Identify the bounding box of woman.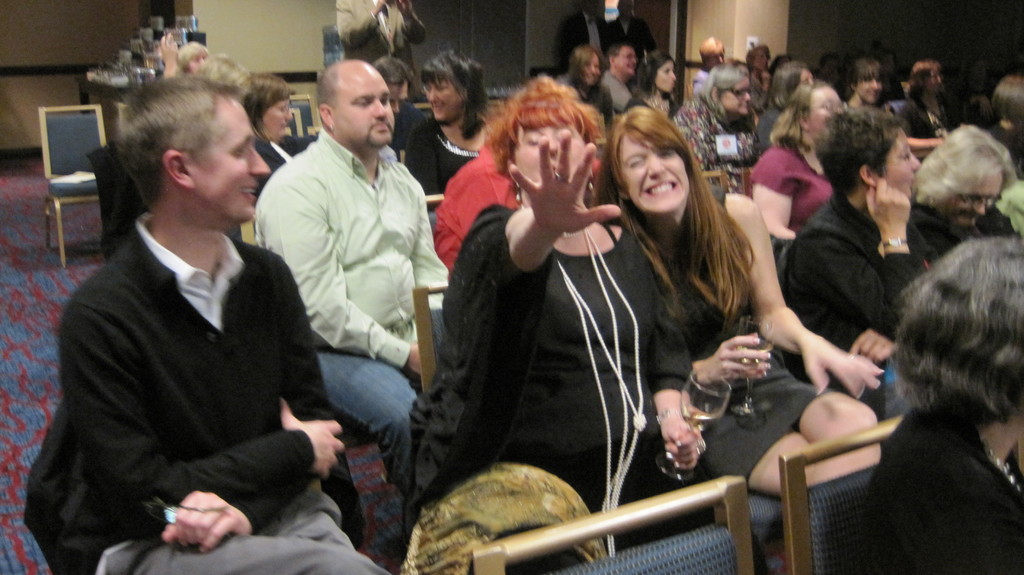
<box>766,64,815,119</box>.
